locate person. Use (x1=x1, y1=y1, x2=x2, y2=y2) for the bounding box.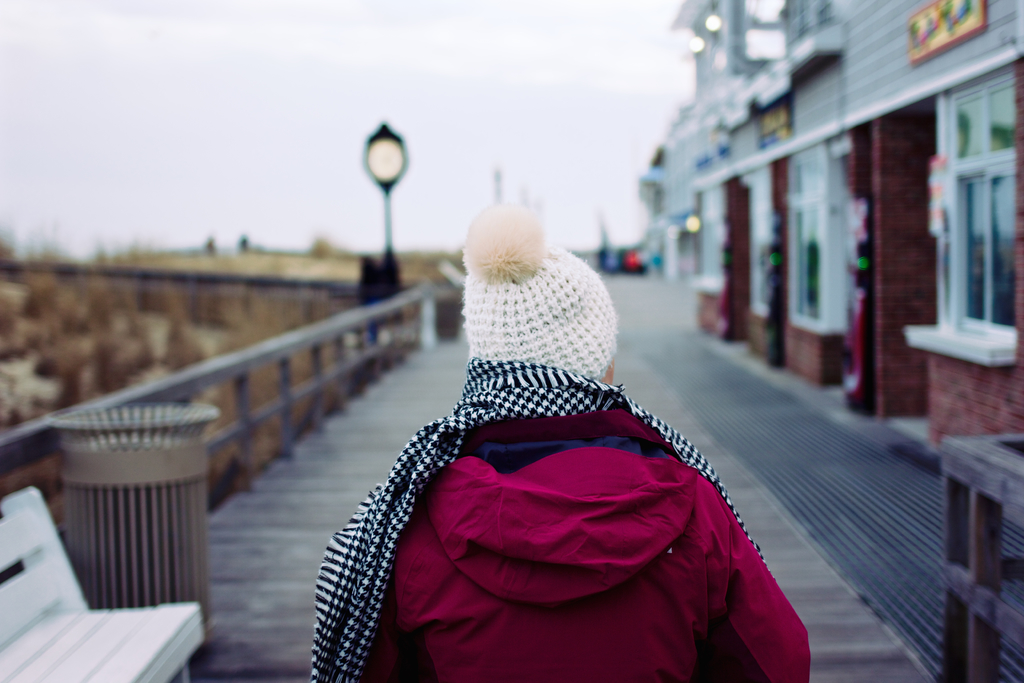
(x1=318, y1=153, x2=806, y2=664).
